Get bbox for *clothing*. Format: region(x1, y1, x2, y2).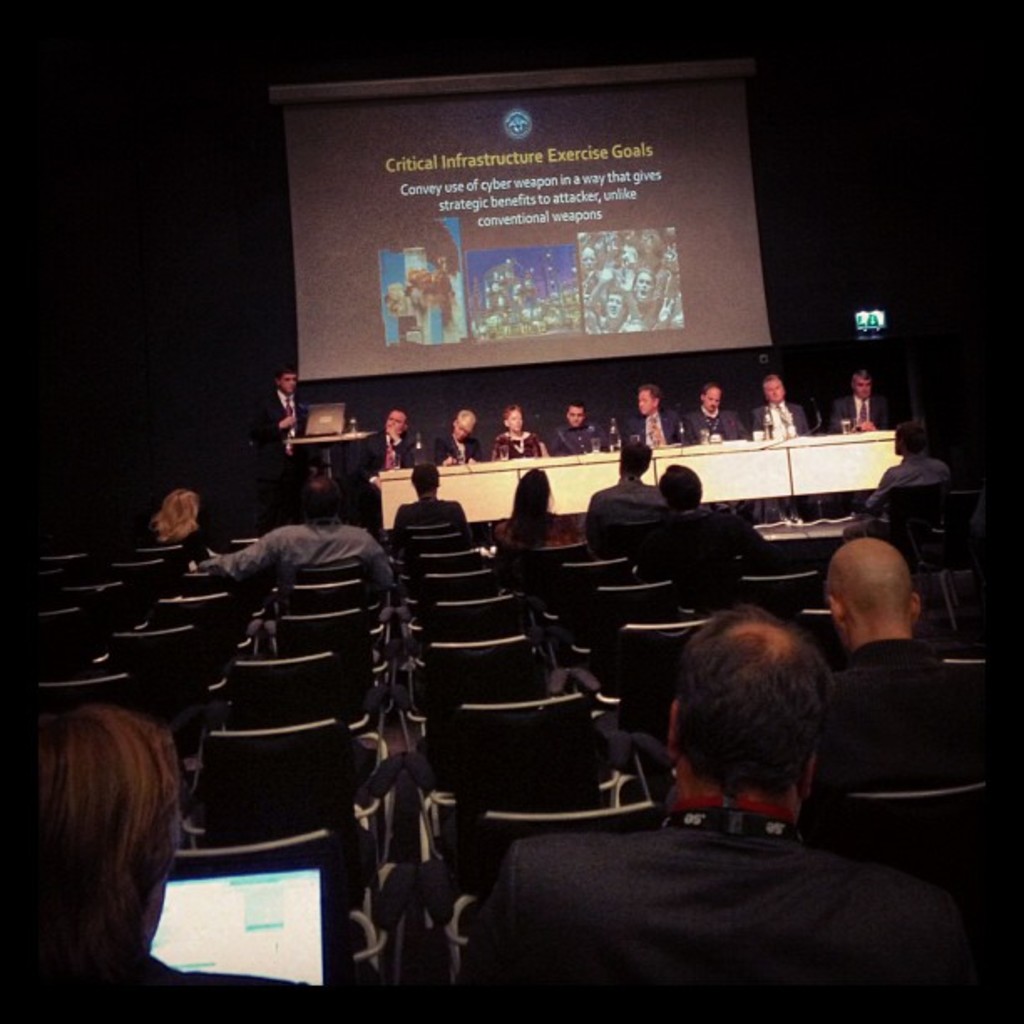
region(751, 398, 801, 445).
